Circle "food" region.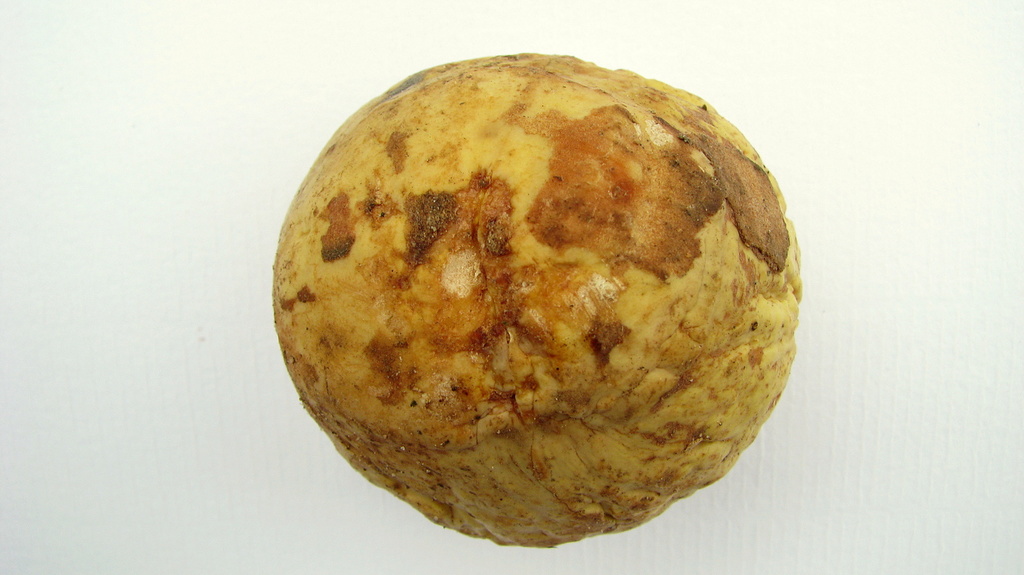
Region: Rect(285, 69, 797, 560).
